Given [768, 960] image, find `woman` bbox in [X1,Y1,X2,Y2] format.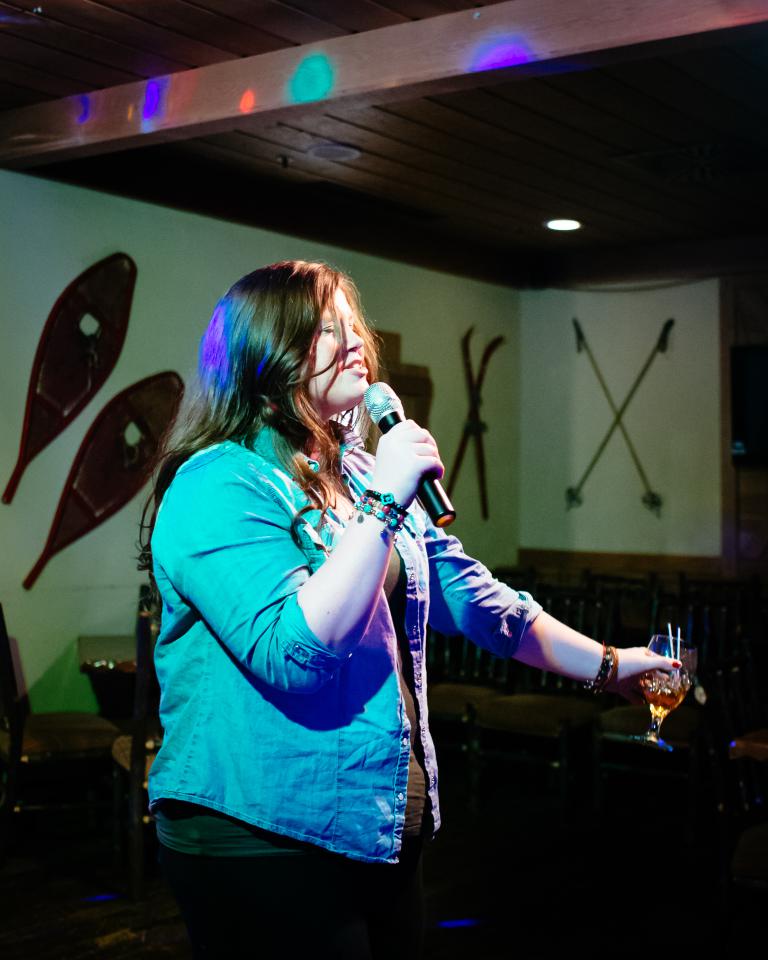
[130,239,631,927].
